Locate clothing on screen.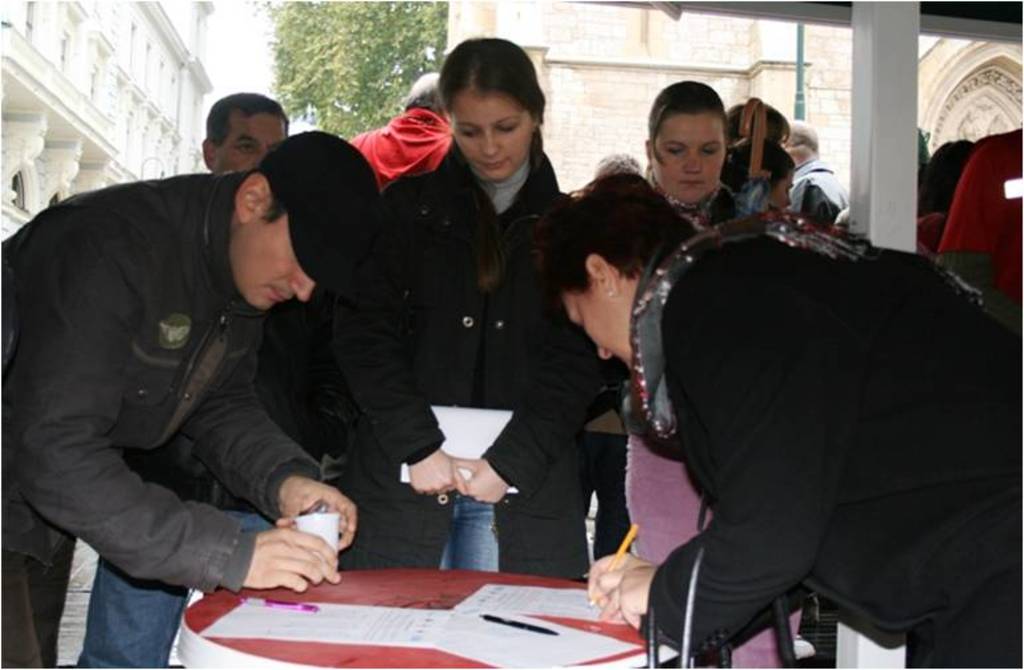
On screen at bbox(614, 252, 1023, 669).
